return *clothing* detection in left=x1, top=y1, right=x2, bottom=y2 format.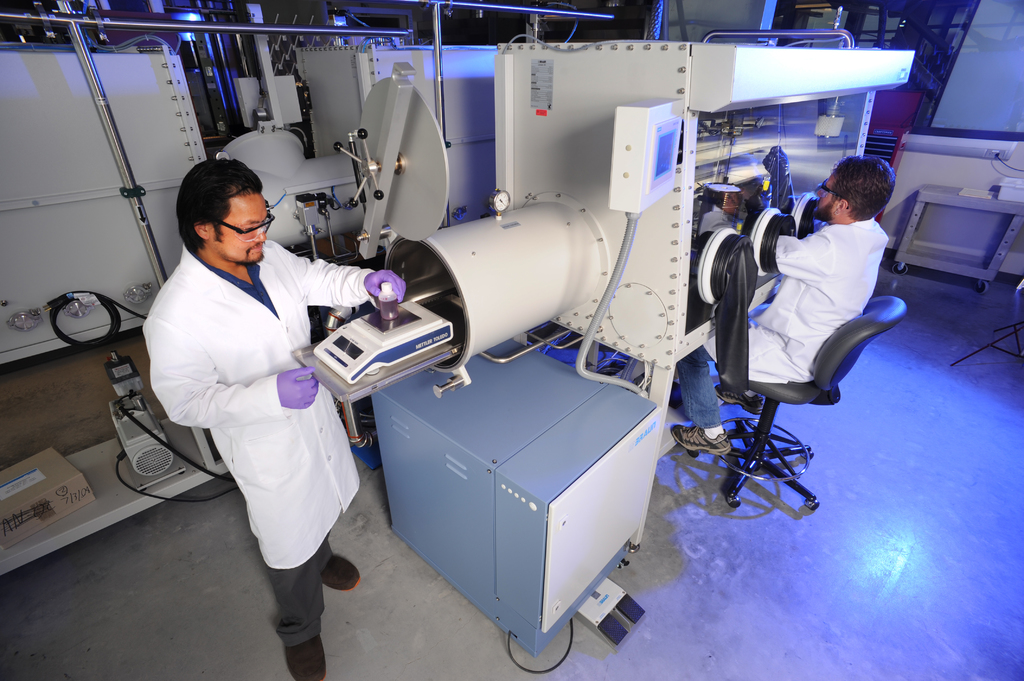
left=141, top=191, right=356, bottom=594.
